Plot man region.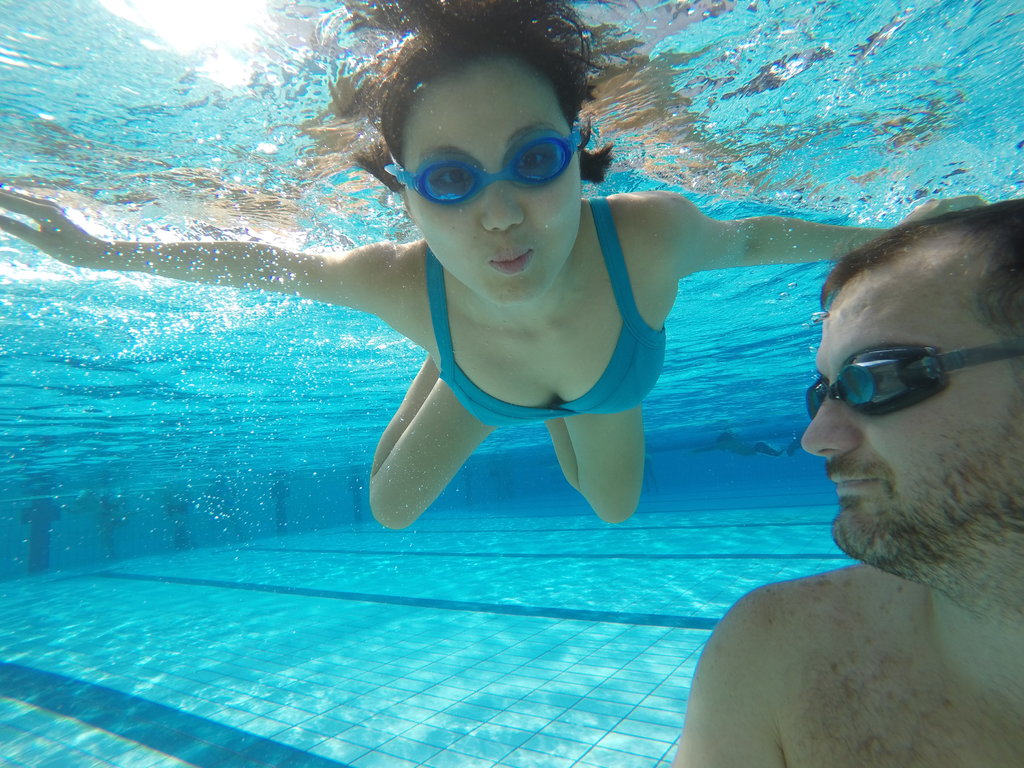
Plotted at <bbox>682, 249, 1023, 767</bbox>.
